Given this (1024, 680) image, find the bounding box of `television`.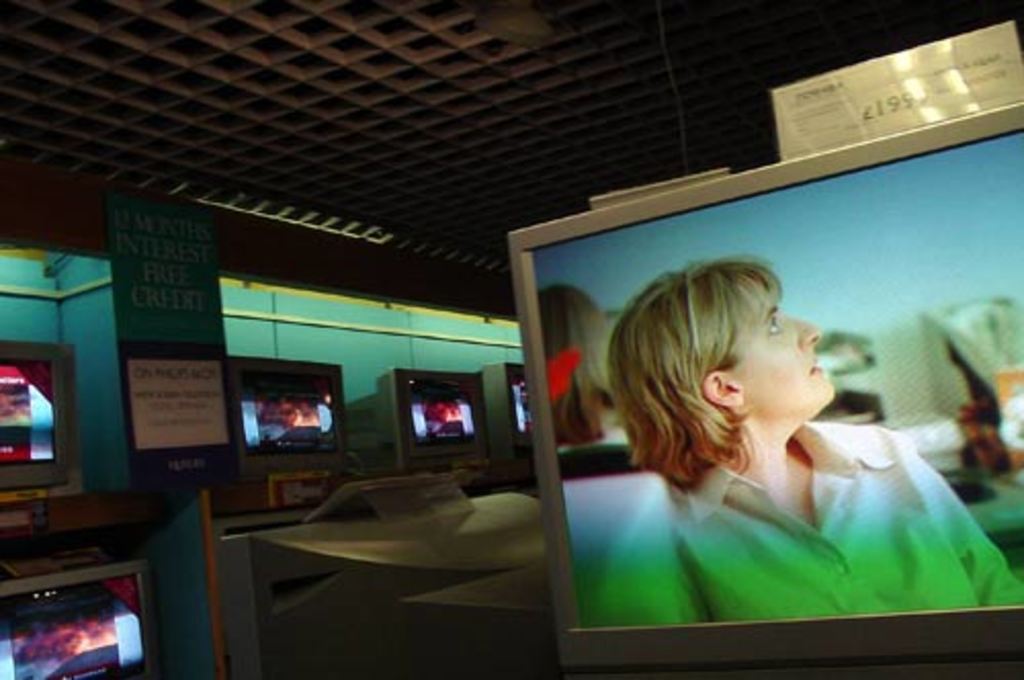
BBox(393, 369, 504, 473).
